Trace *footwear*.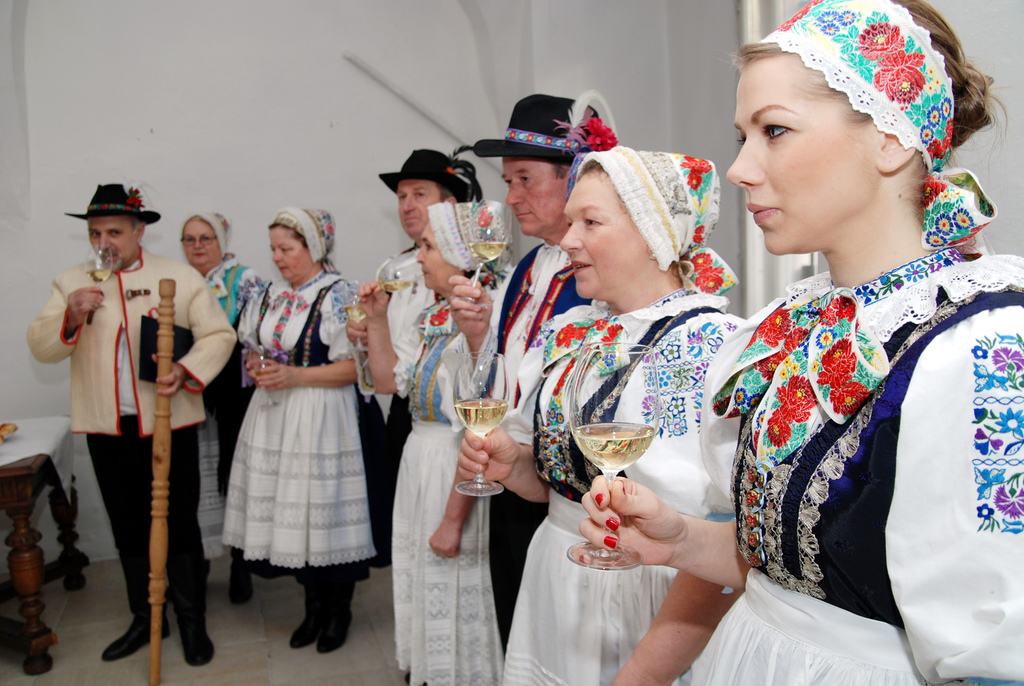
Traced to {"left": 291, "top": 578, "right": 321, "bottom": 651}.
